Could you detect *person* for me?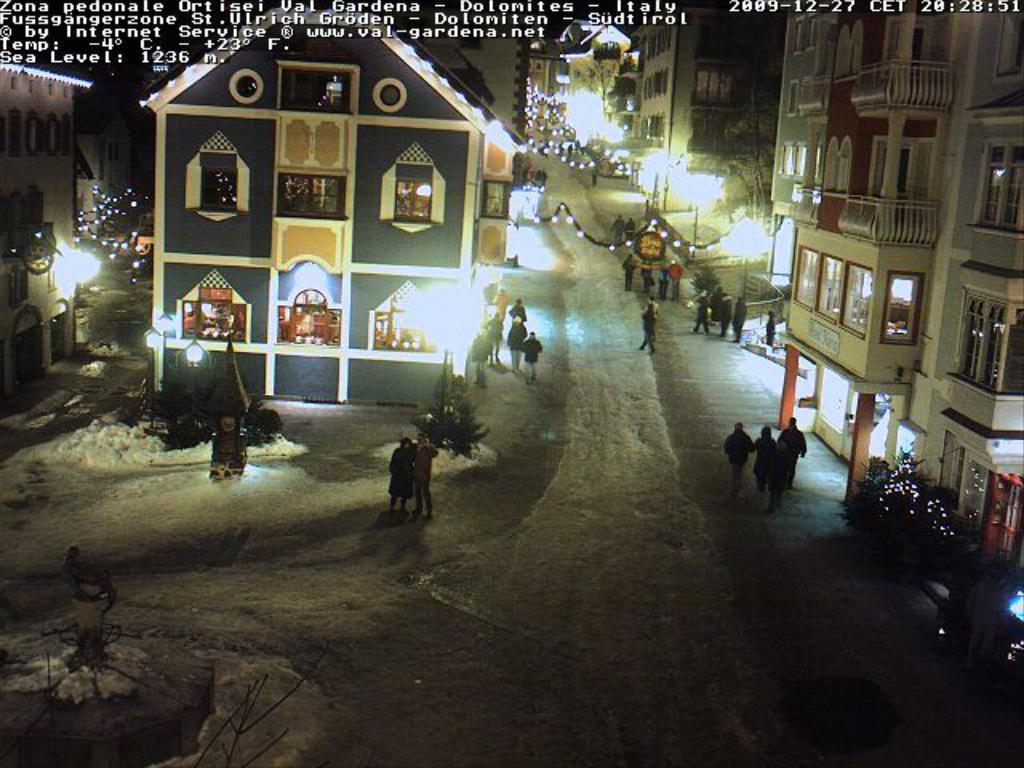
Detection result: region(621, 259, 634, 293).
